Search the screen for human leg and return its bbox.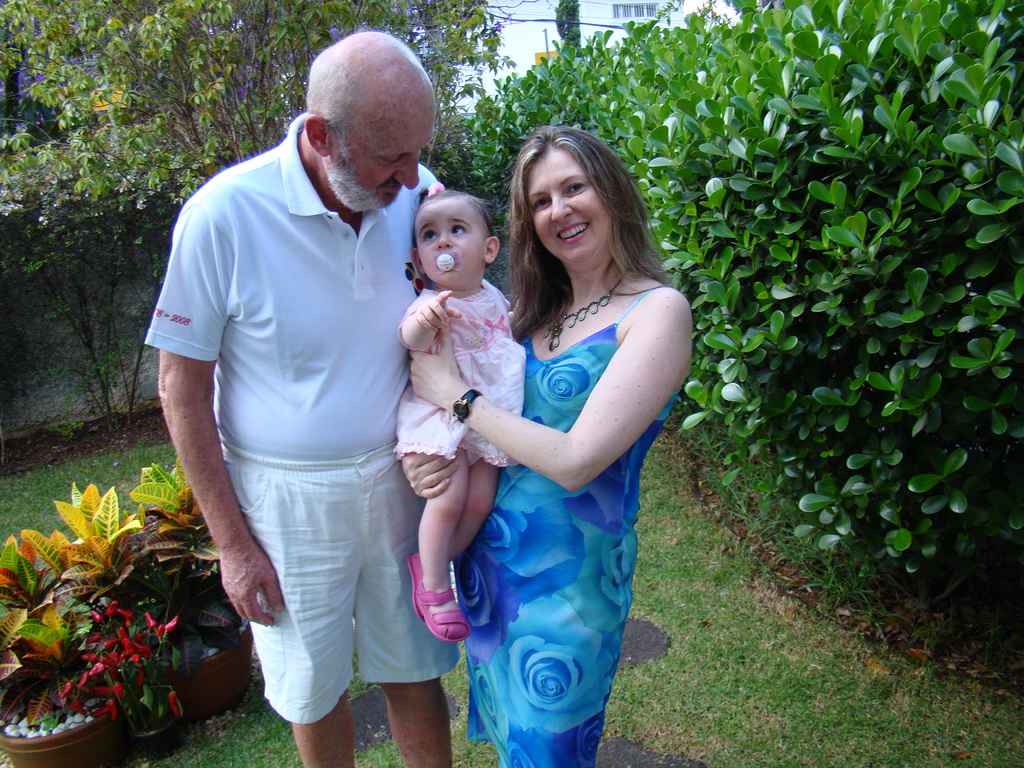
Found: (291,694,356,767).
